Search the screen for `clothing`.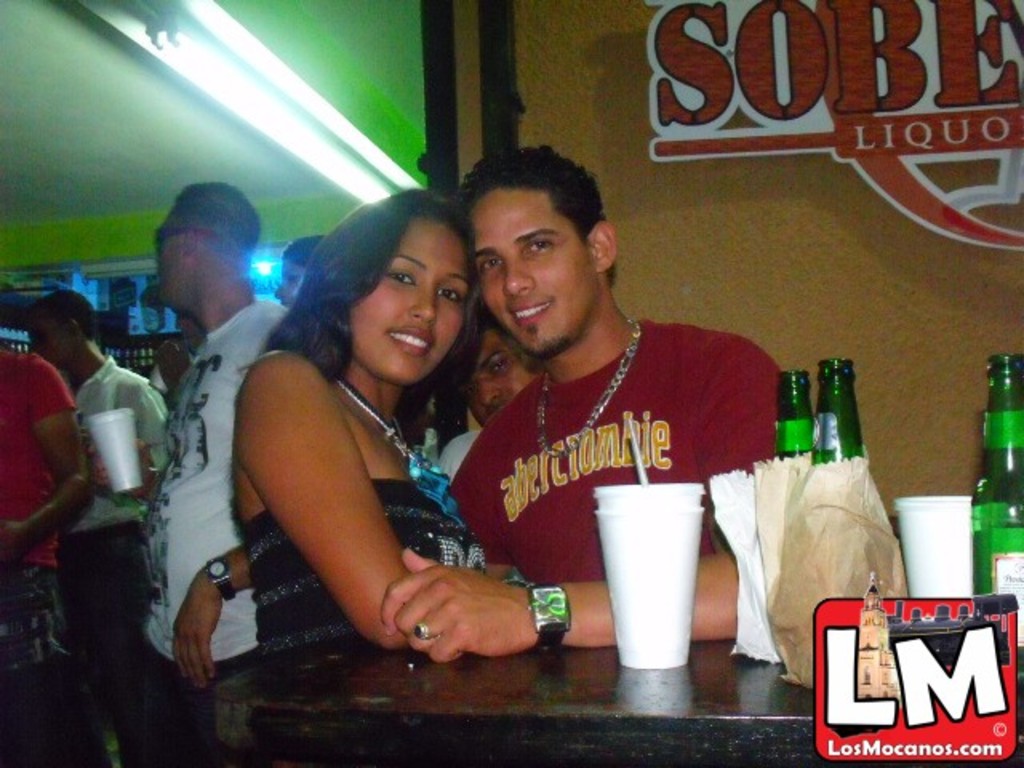
Found at <box>147,362,168,403</box>.
